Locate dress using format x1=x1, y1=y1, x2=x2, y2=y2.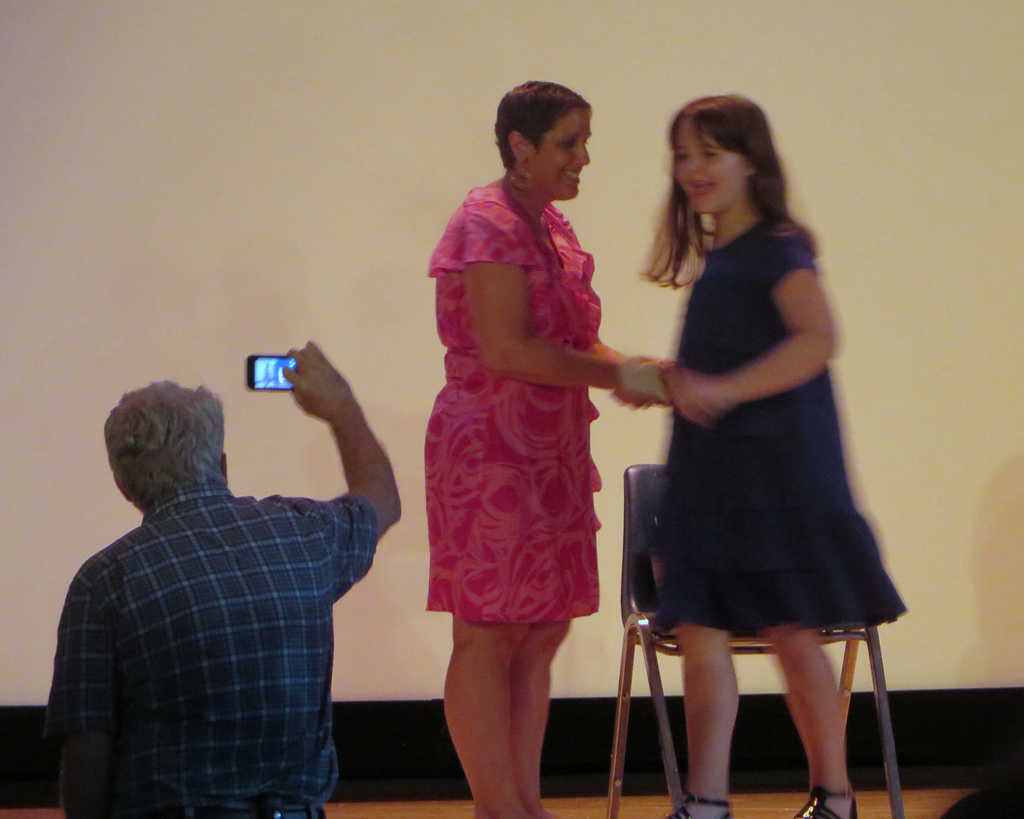
x1=655, y1=213, x2=908, y2=631.
